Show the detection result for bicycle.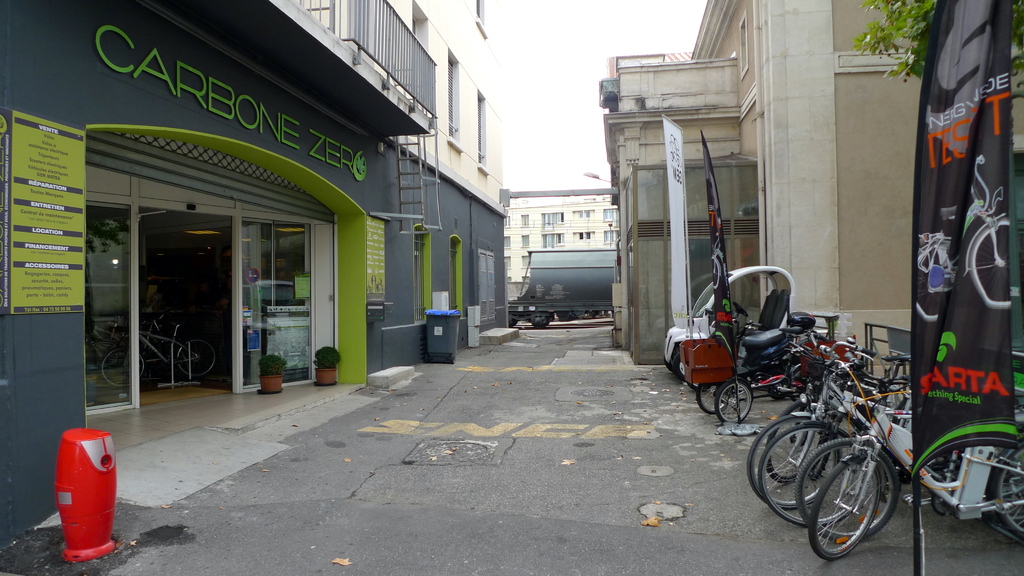
<box>86,319,140,374</box>.
